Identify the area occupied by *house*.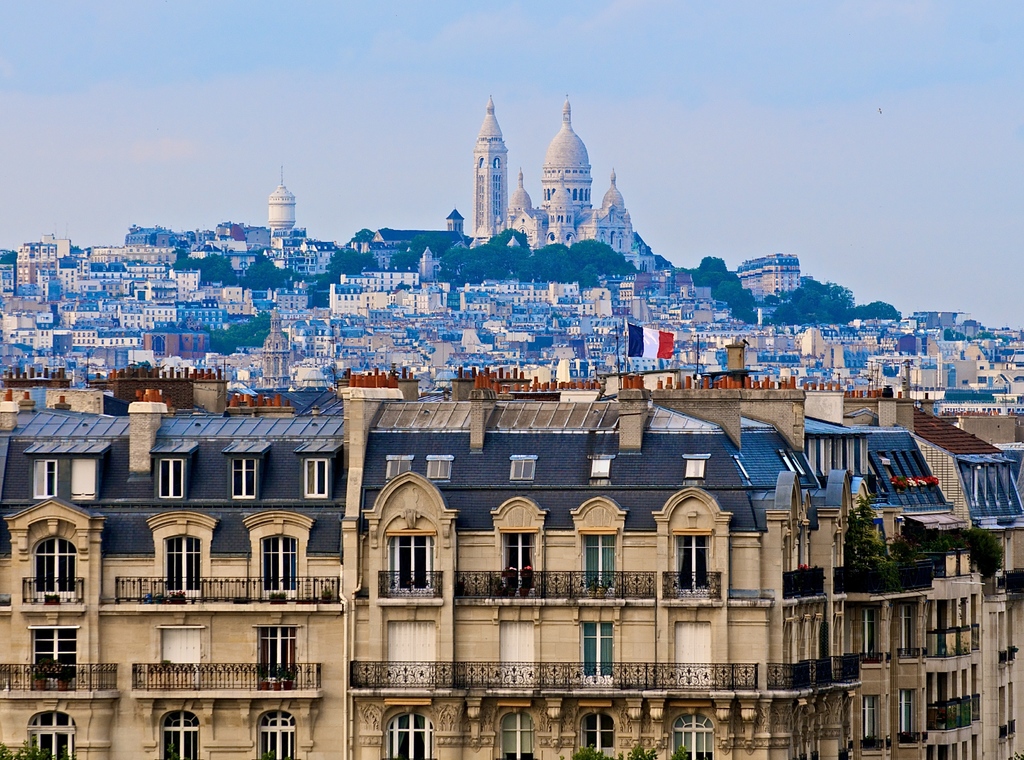
Area: 5:322:133:355.
